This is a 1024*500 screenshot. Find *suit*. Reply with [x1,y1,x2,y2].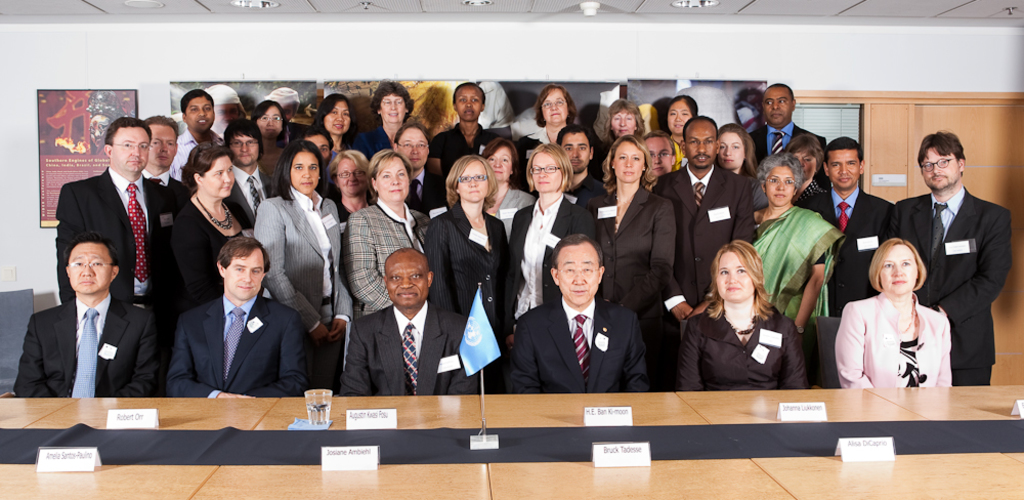
[504,191,594,341].
